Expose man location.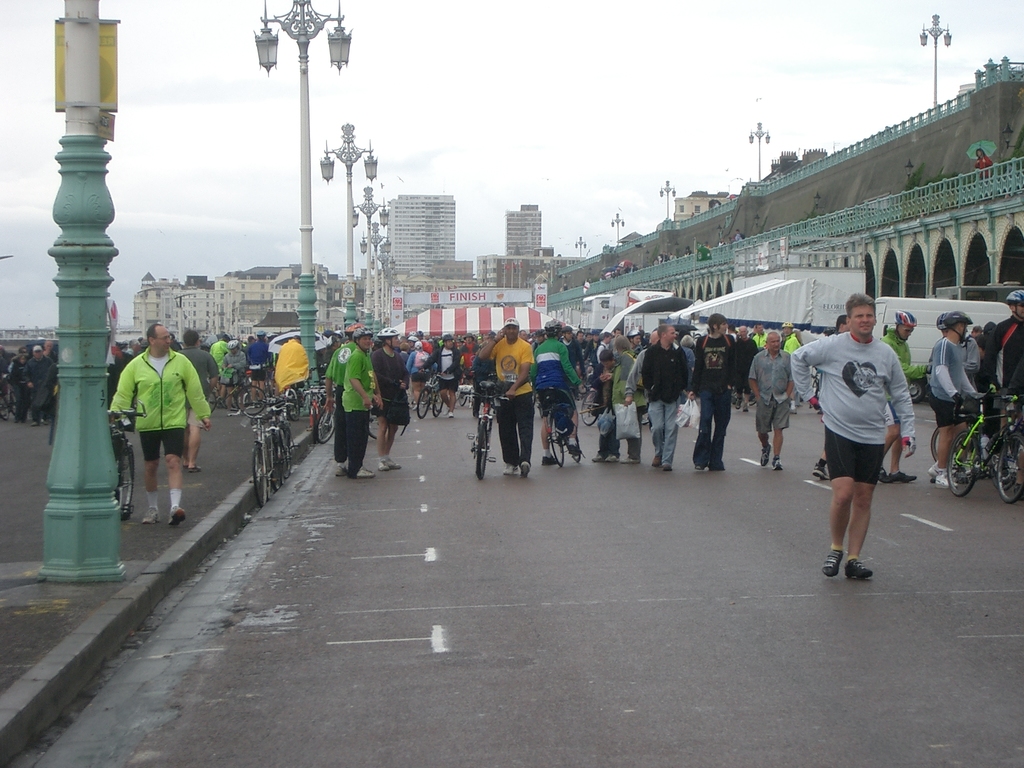
Exposed at <region>531, 320, 586, 467</region>.
